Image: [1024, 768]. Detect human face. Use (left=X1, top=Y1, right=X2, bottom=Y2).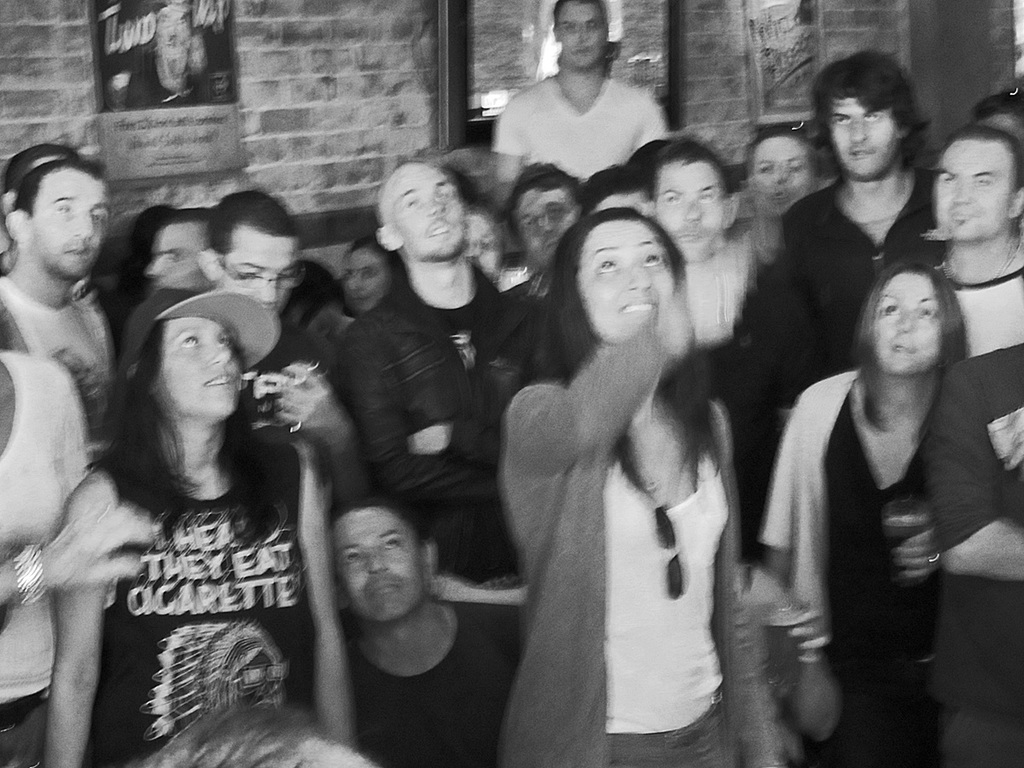
(left=335, top=503, right=433, bottom=617).
